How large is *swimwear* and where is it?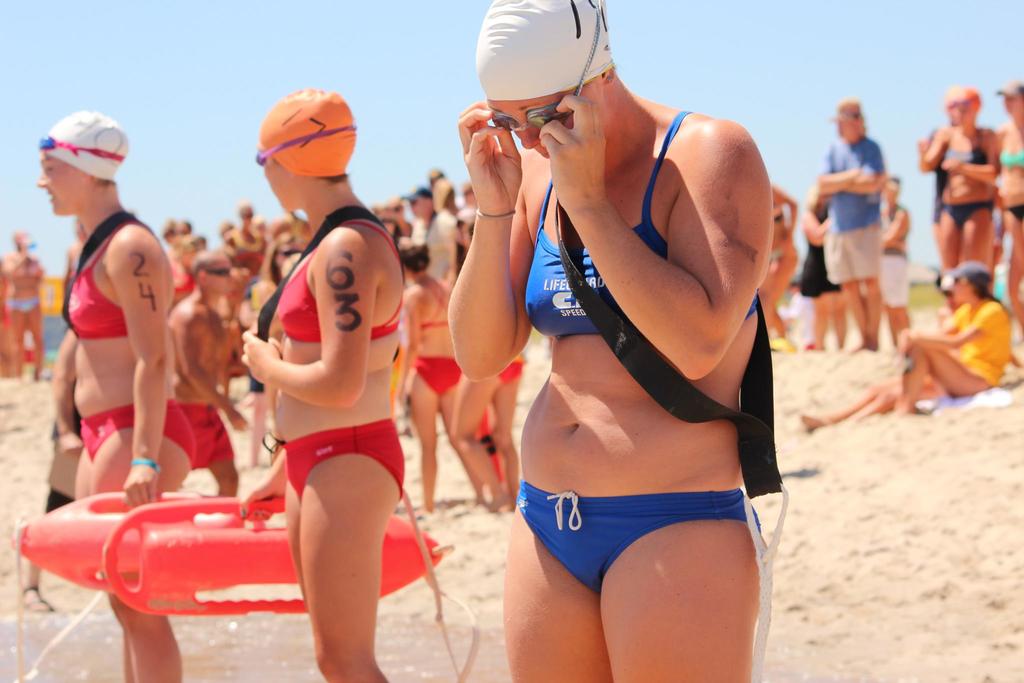
Bounding box: left=525, top=108, right=758, bottom=338.
